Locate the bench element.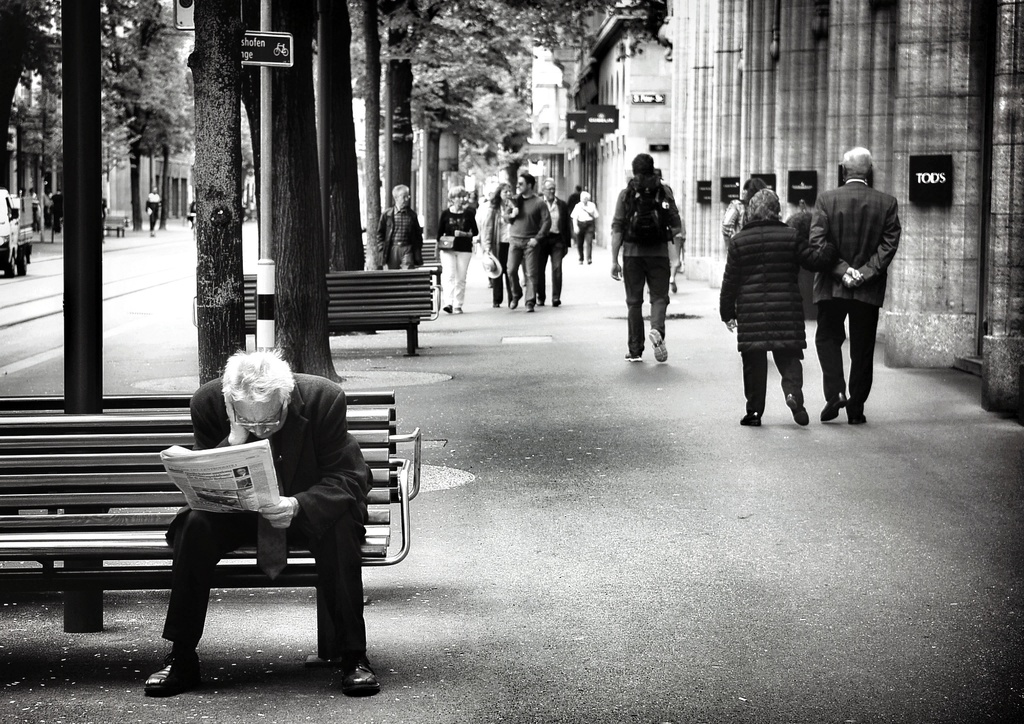
Element bbox: pyautogui.locateOnScreen(360, 243, 441, 287).
